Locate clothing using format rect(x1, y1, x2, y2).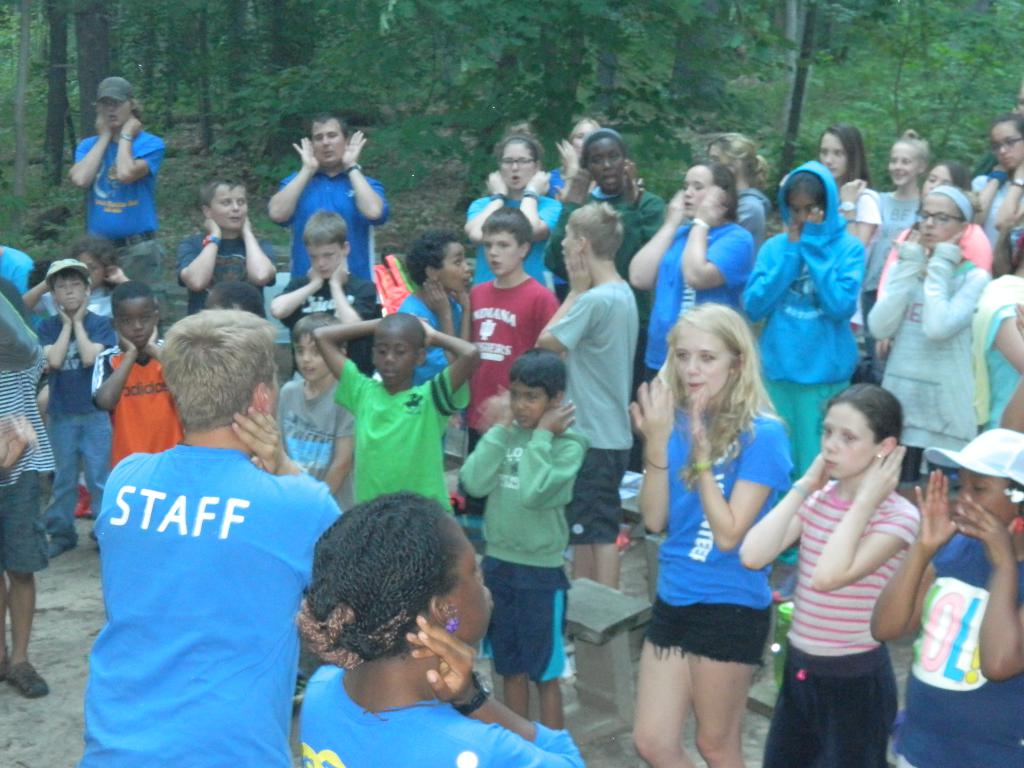
rect(738, 157, 861, 484).
